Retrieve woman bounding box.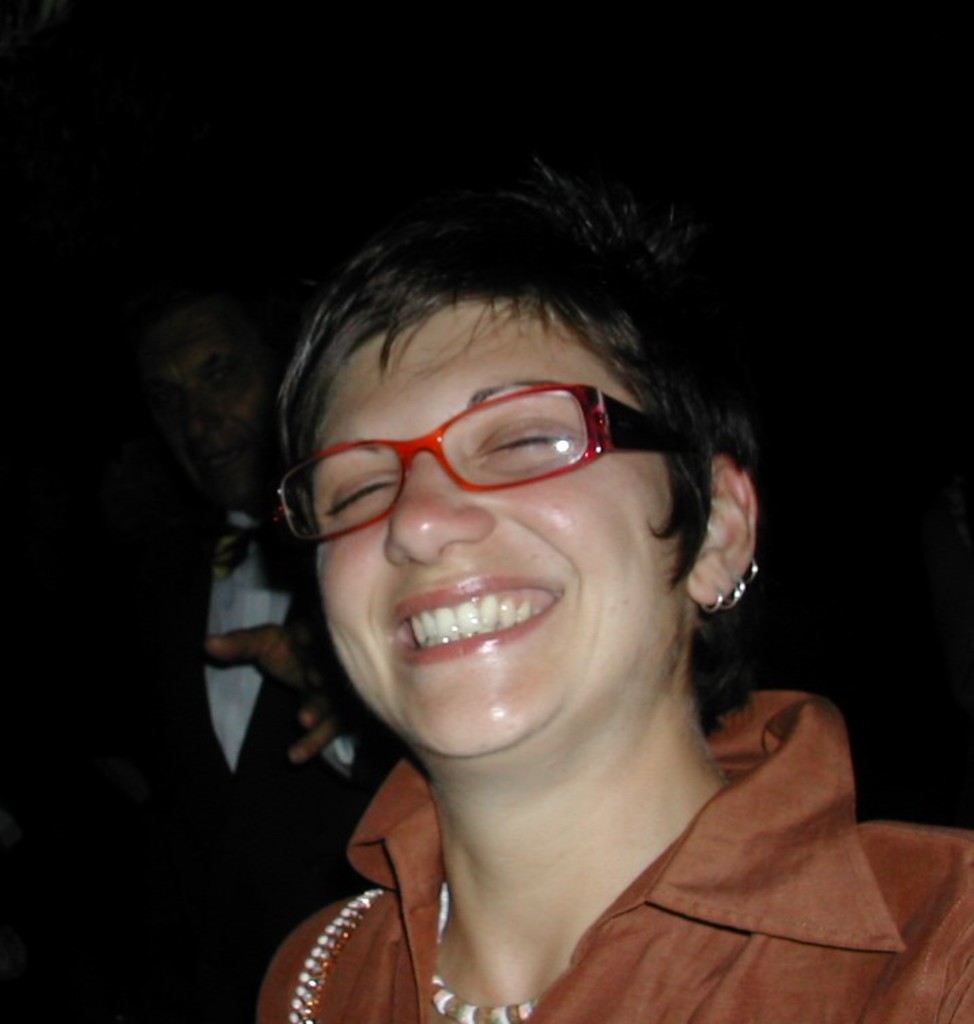
Bounding box: [154,141,925,1023].
